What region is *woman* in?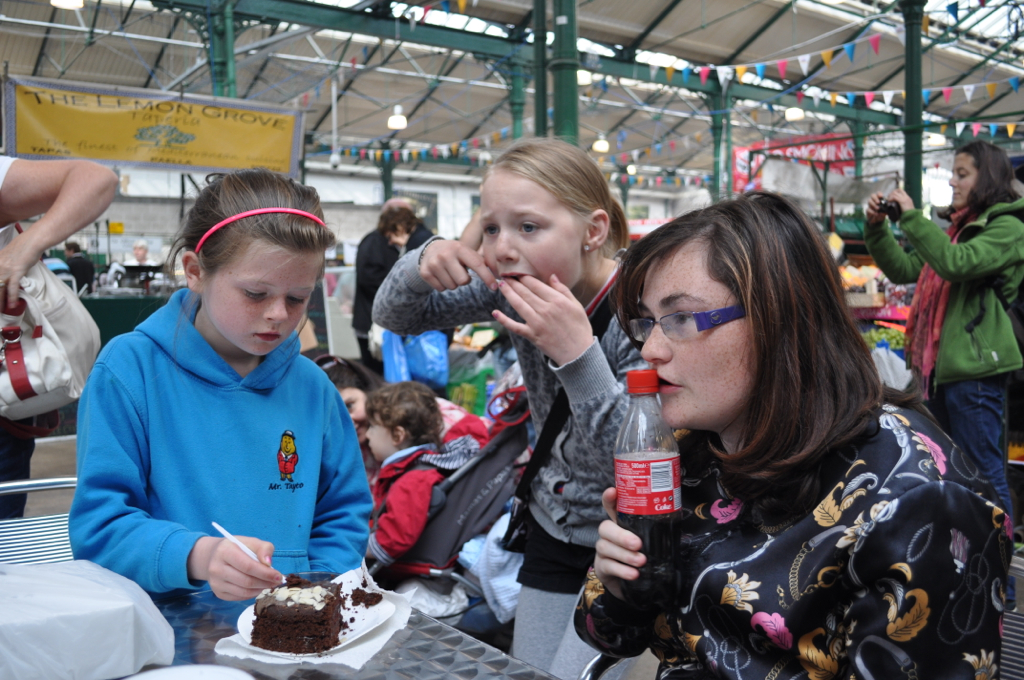
region(578, 195, 1005, 679).
